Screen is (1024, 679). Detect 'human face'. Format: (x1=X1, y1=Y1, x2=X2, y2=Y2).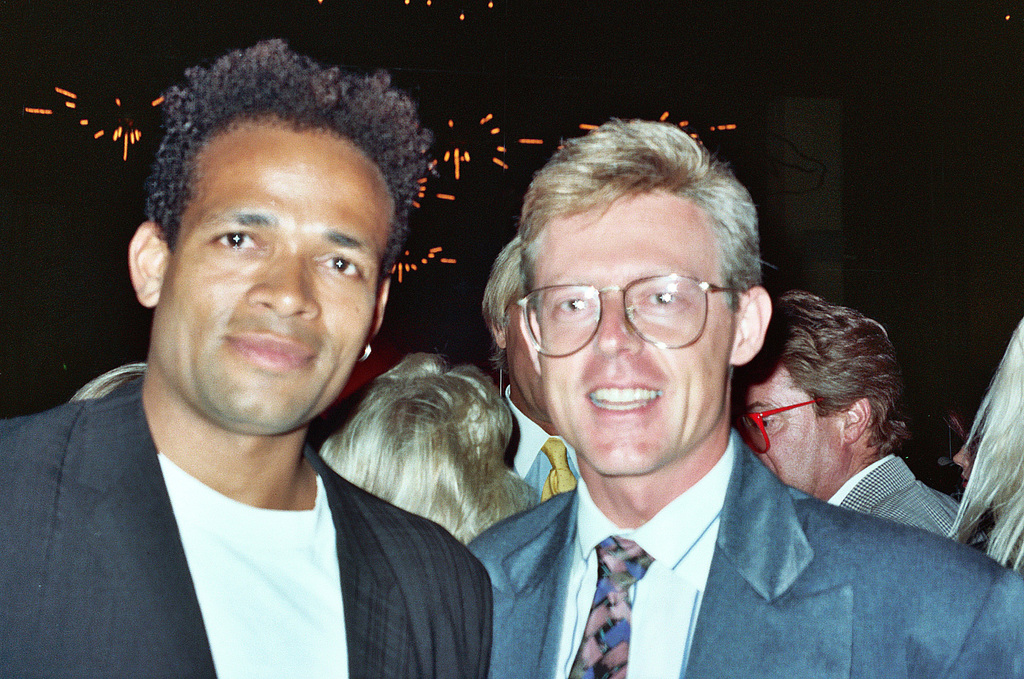
(x1=737, y1=376, x2=846, y2=503).
